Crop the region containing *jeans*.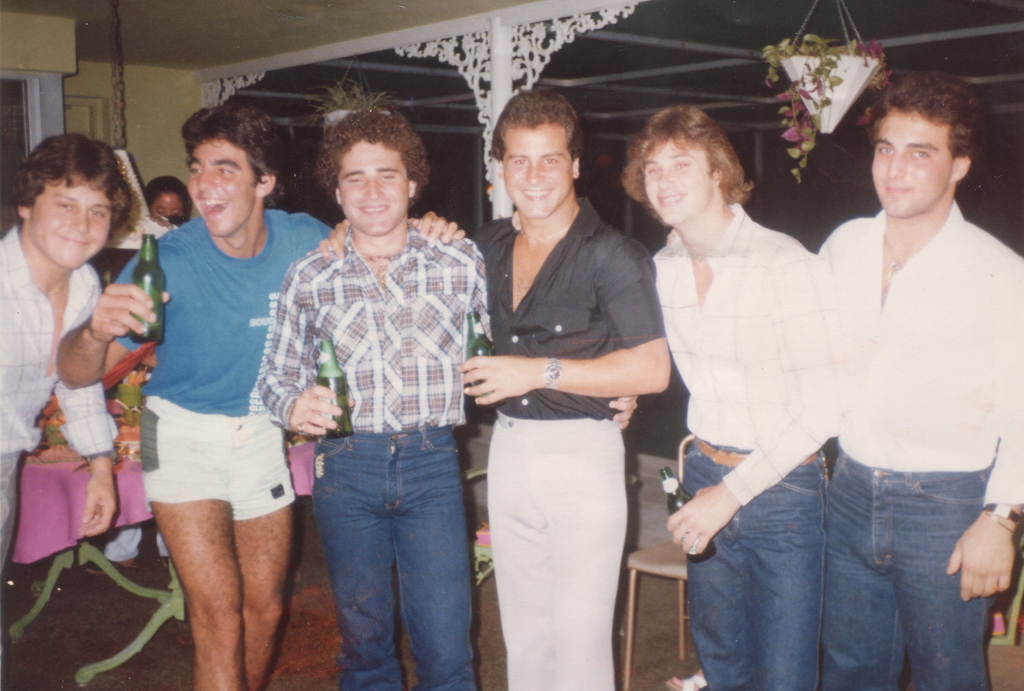
Crop region: Rect(820, 452, 991, 690).
